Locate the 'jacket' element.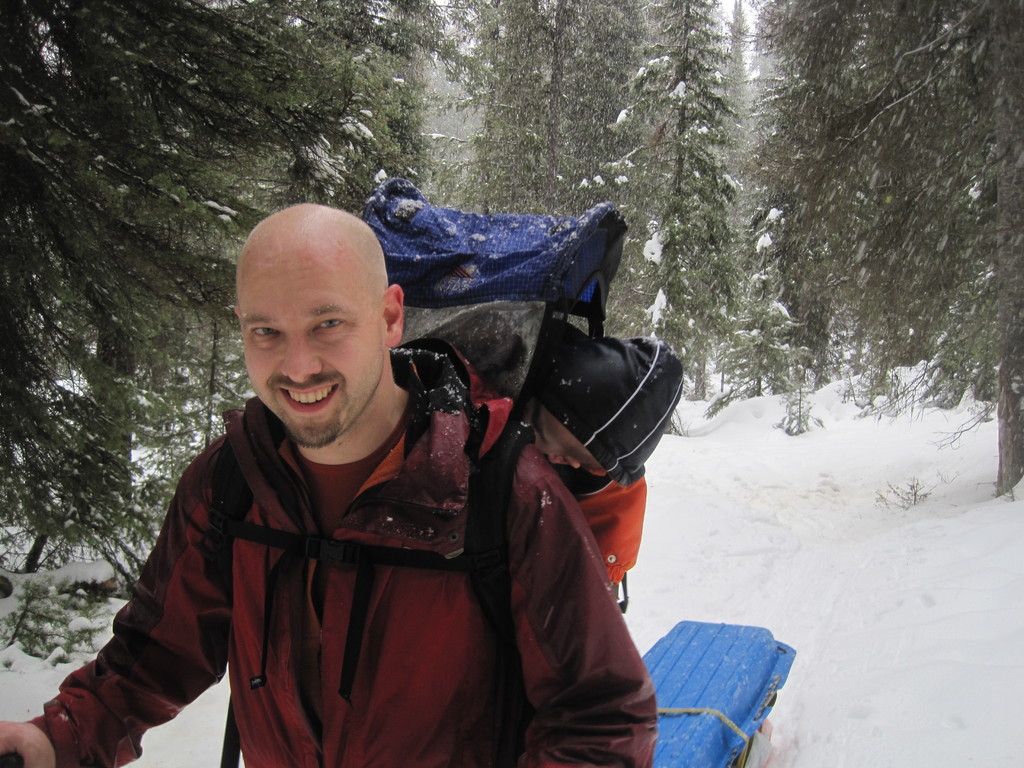
Element bbox: (x1=85, y1=276, x2=621, y2=767).
